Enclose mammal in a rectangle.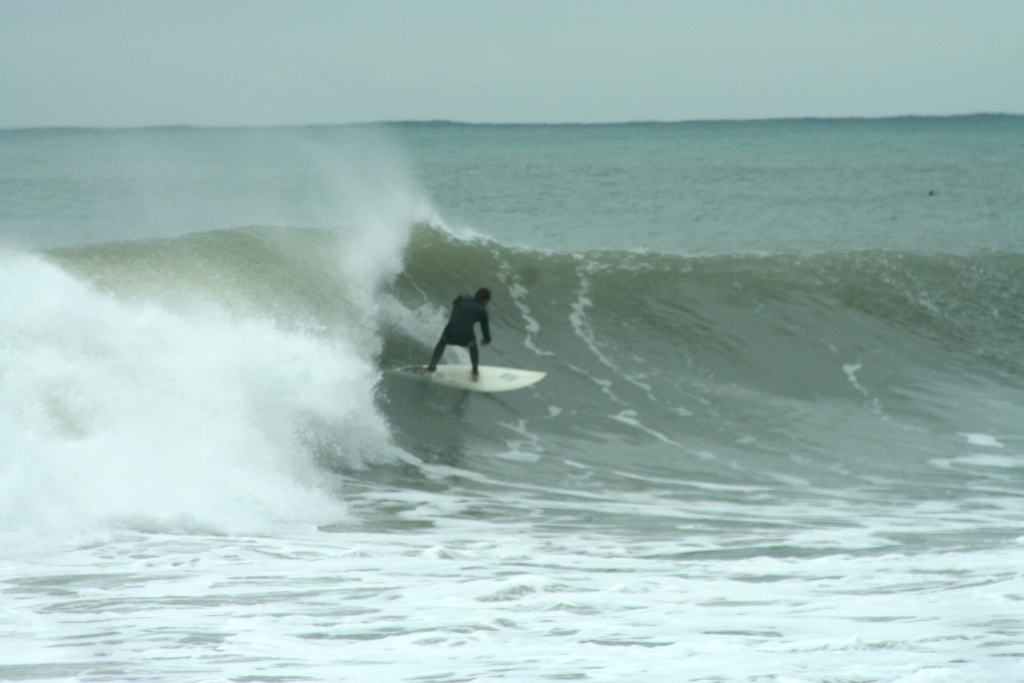
bbox=(427, 294, 504, 375).
